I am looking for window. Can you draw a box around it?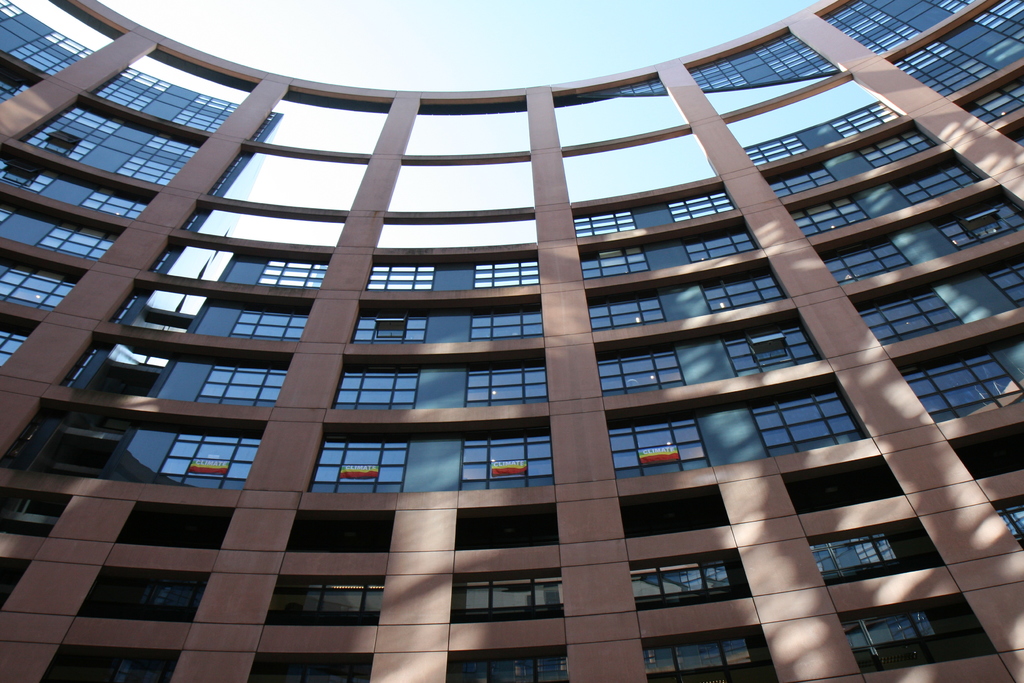
Sure, the bounding box is 826 94 900 138.
